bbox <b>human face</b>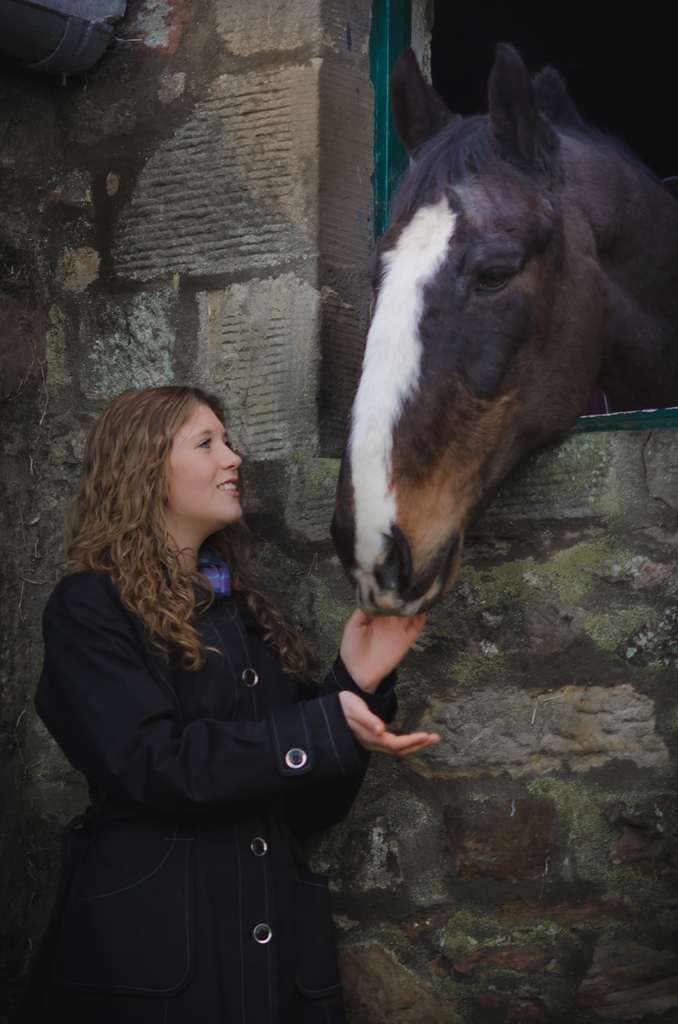
[169,403,240,523]
